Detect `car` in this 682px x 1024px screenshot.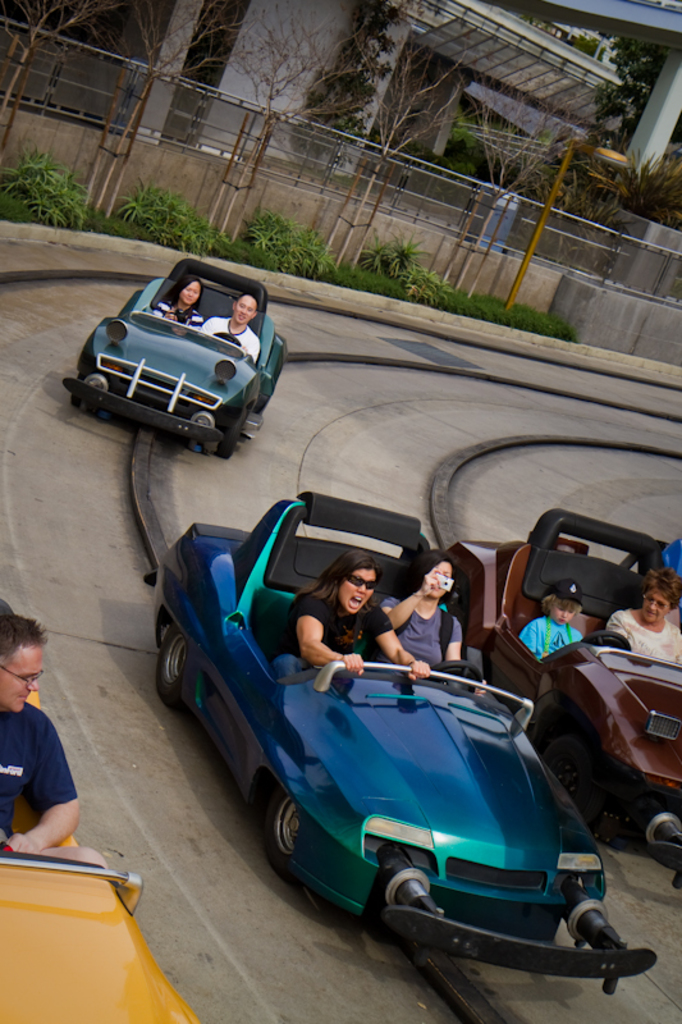
Detection: [x1=143, y1=492, x2=658, y2=998].
